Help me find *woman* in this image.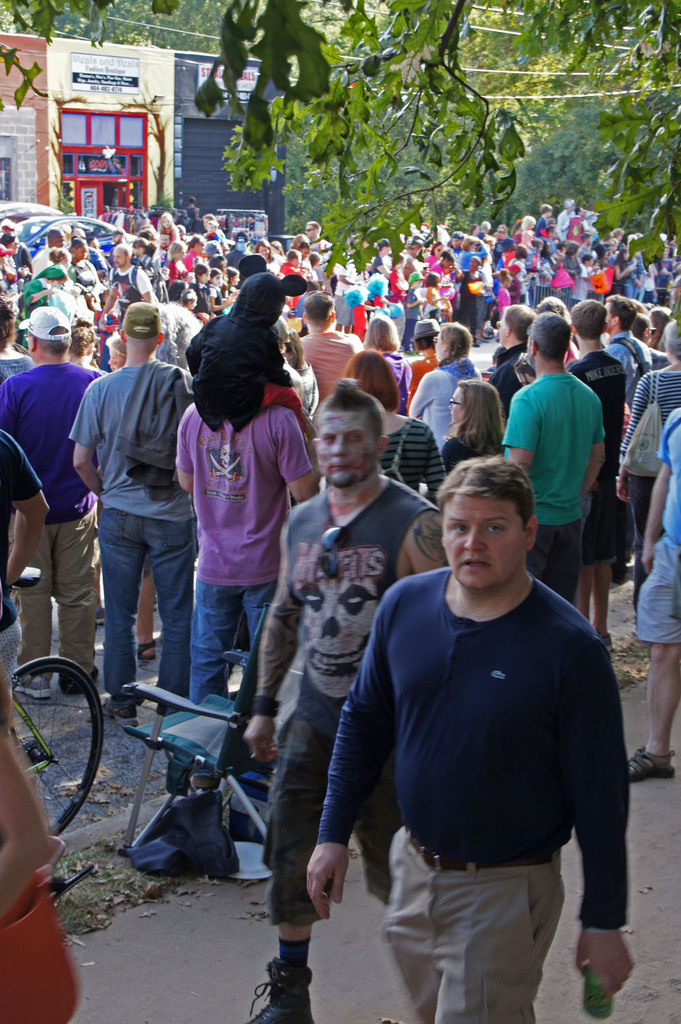
Found it: [536,240,556,303].
